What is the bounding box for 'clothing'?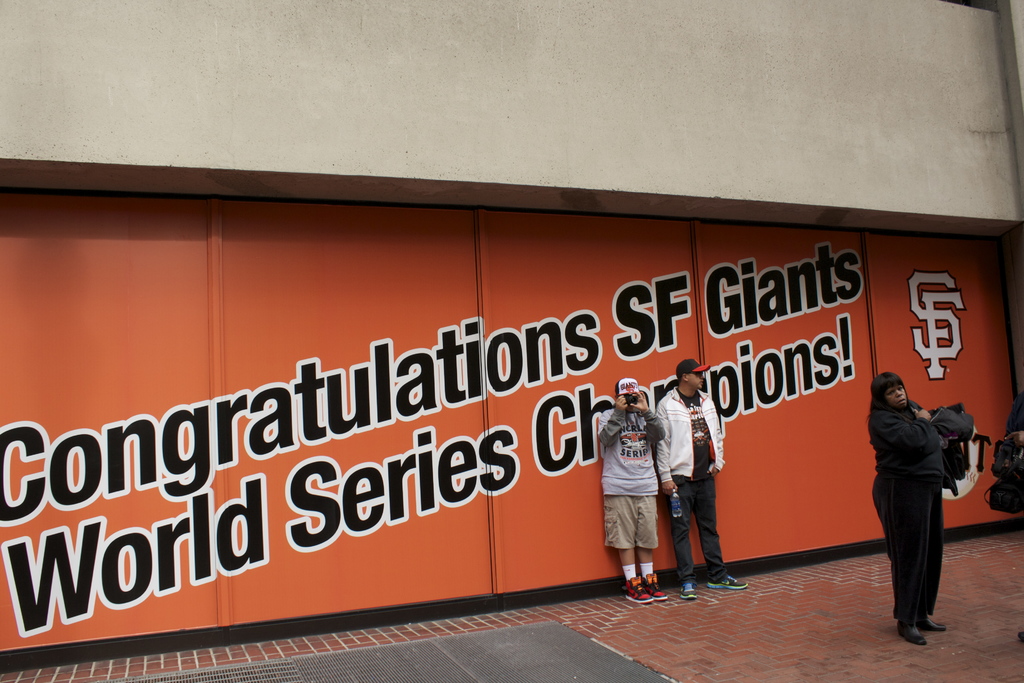
bbox=[653, 384, 726, 581].
